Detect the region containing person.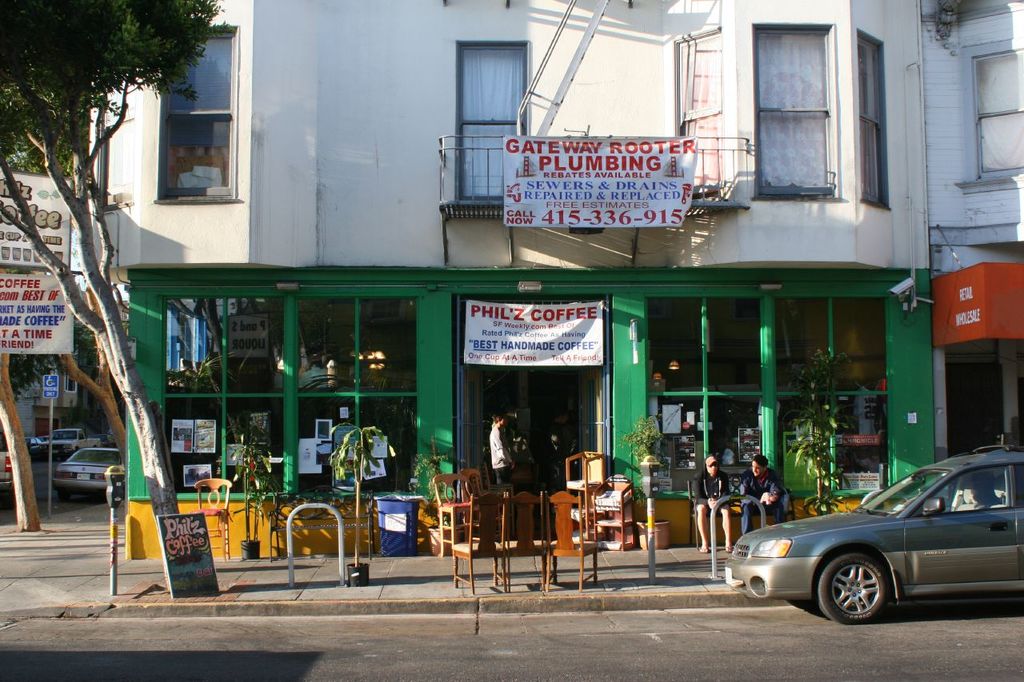
pyautogui.locateOnScreen(737, 454, 790, 553).
